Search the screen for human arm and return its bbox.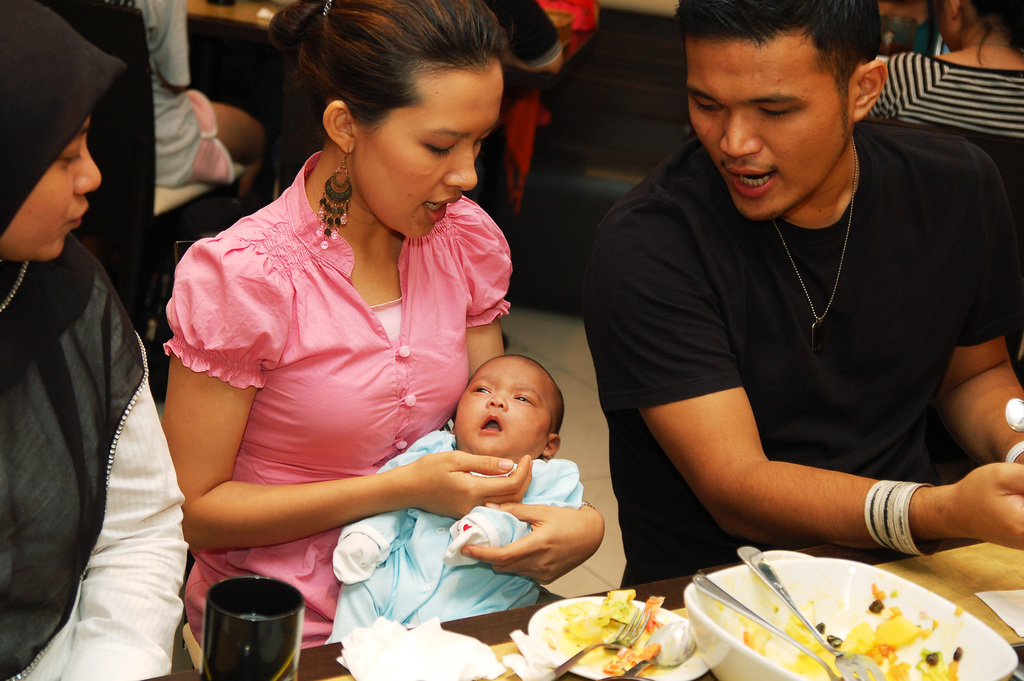
Found: (left=50, top=220, right=199, bottom=680).
